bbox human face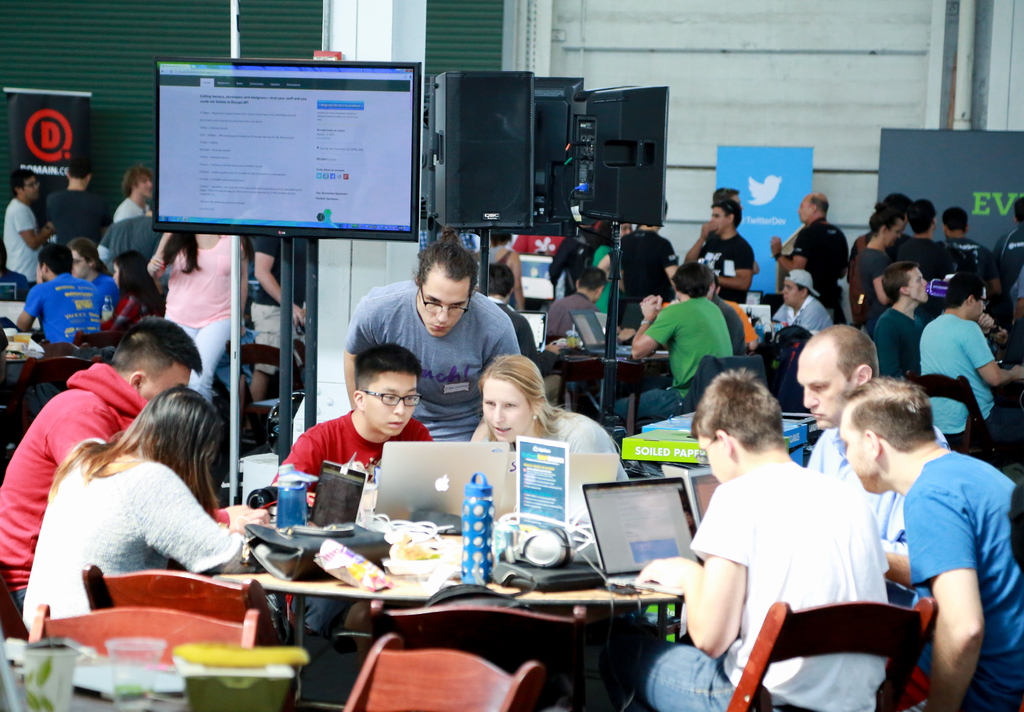
24:175:42:200
